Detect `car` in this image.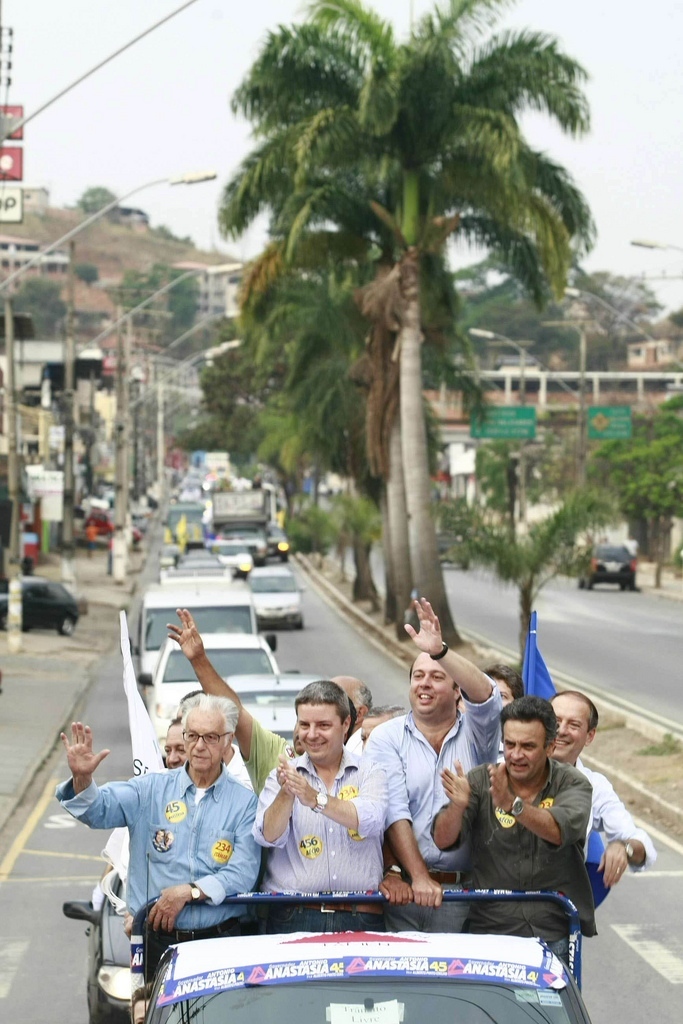
Detection: box(163, 668, 319, 748).
